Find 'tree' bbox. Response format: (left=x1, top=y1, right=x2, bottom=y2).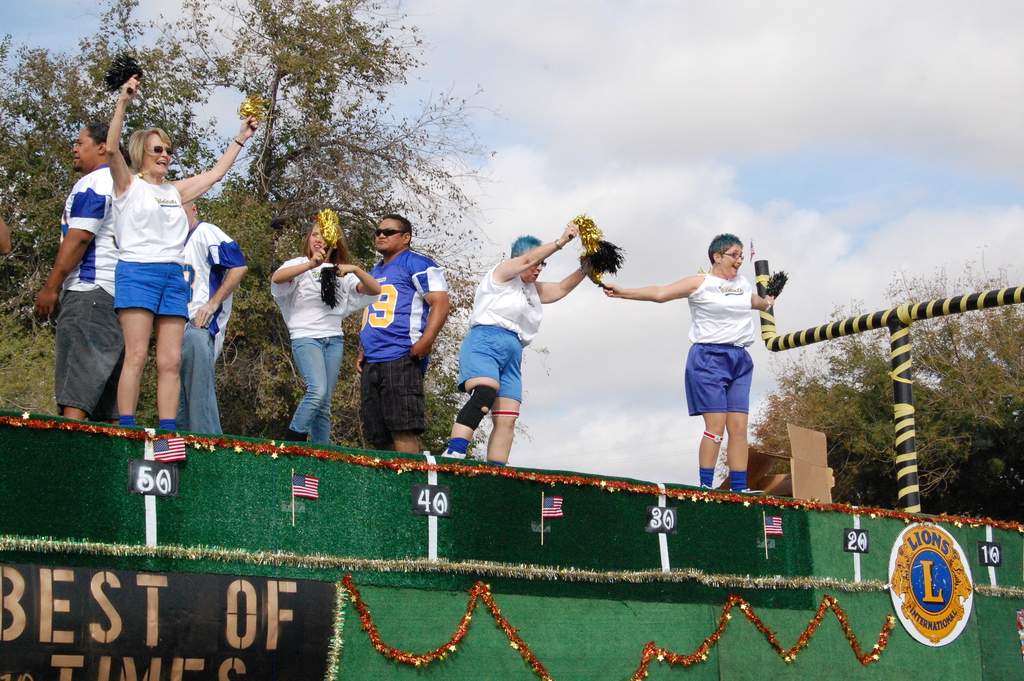
(left=0, top=0, right=522, bottom=478).
